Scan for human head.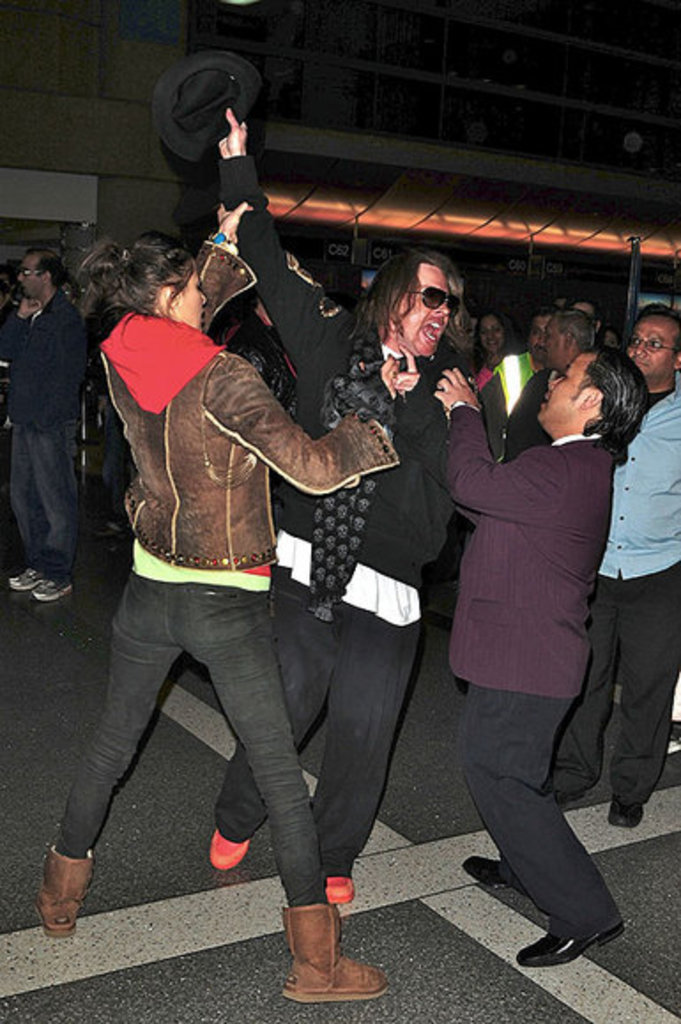
Scan result: [543,315,593,377].
